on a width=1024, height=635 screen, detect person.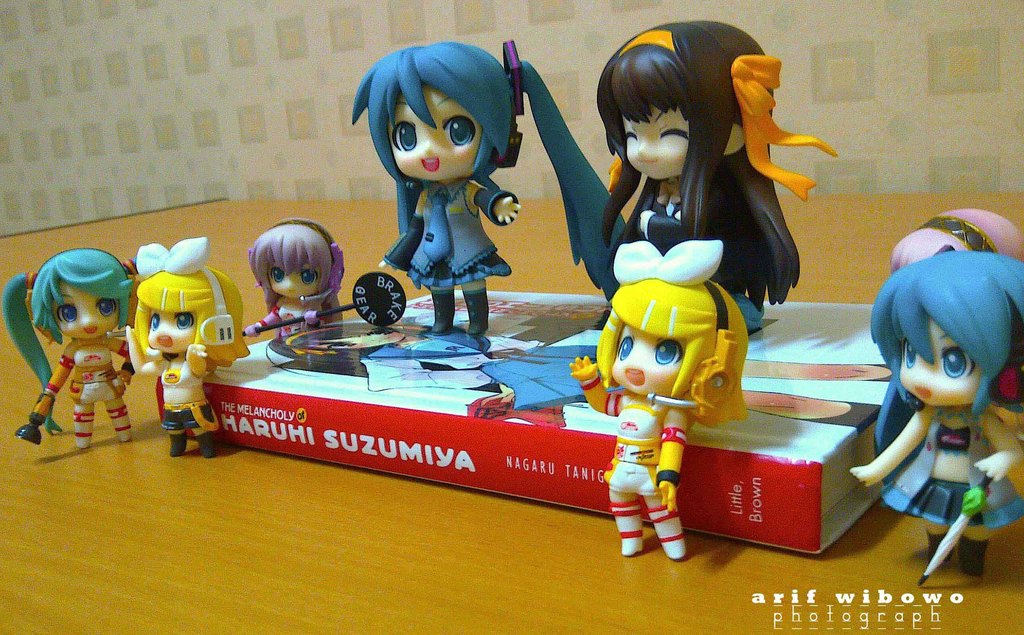
124:235:250:456.
